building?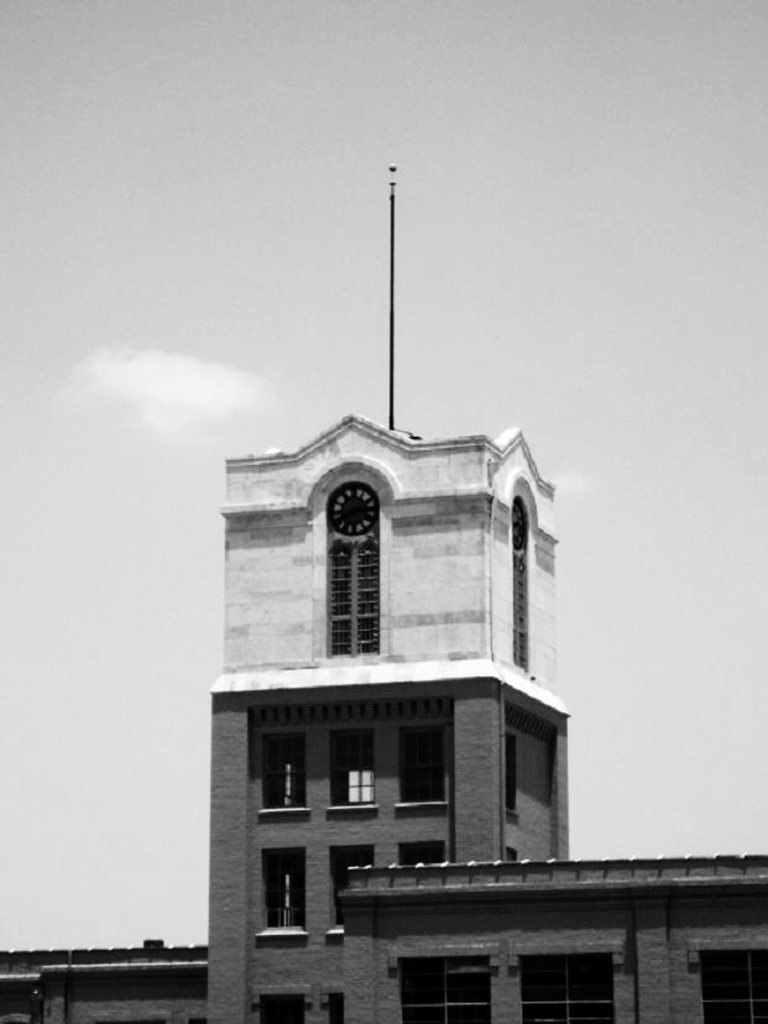
<bbox>0, 412, 767, 1023</bbox>
